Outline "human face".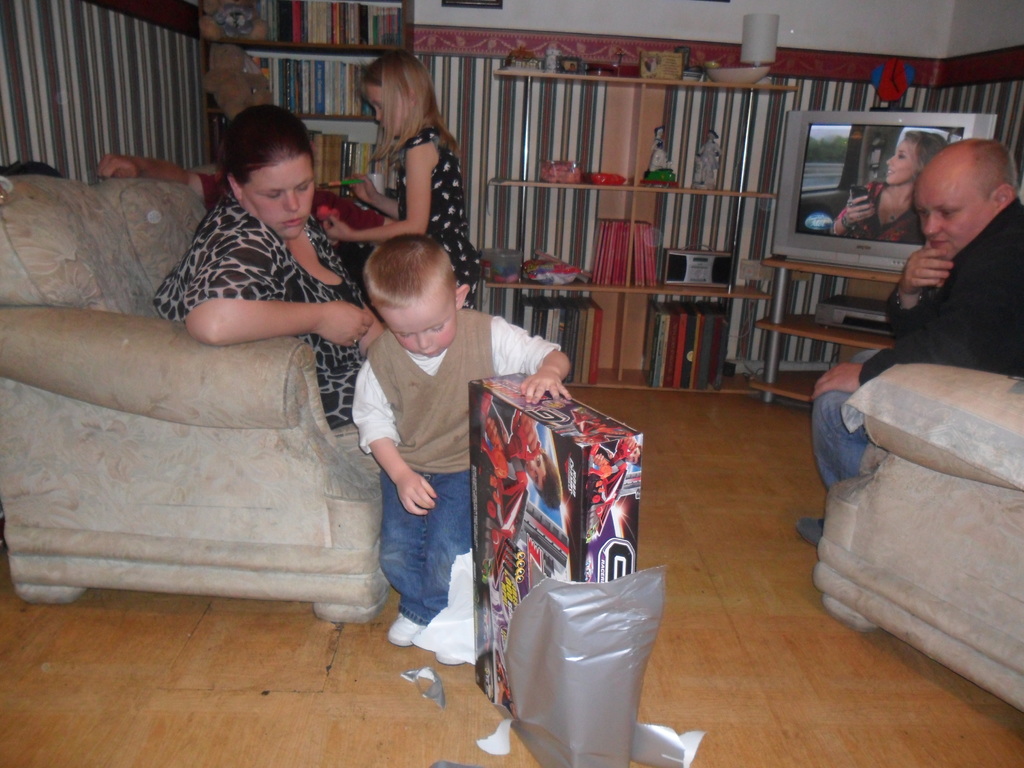
Outline: (387,298,461,371).
